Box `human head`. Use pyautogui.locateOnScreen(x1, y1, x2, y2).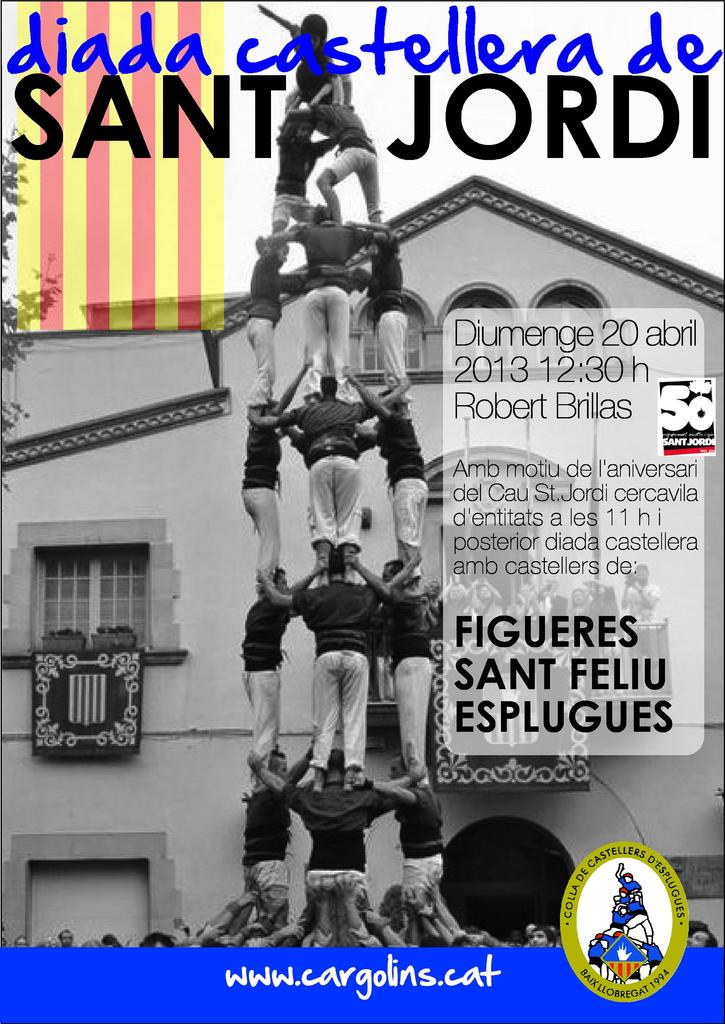
pyautogui.locateOnScreen(294, 124, 310, 141).
